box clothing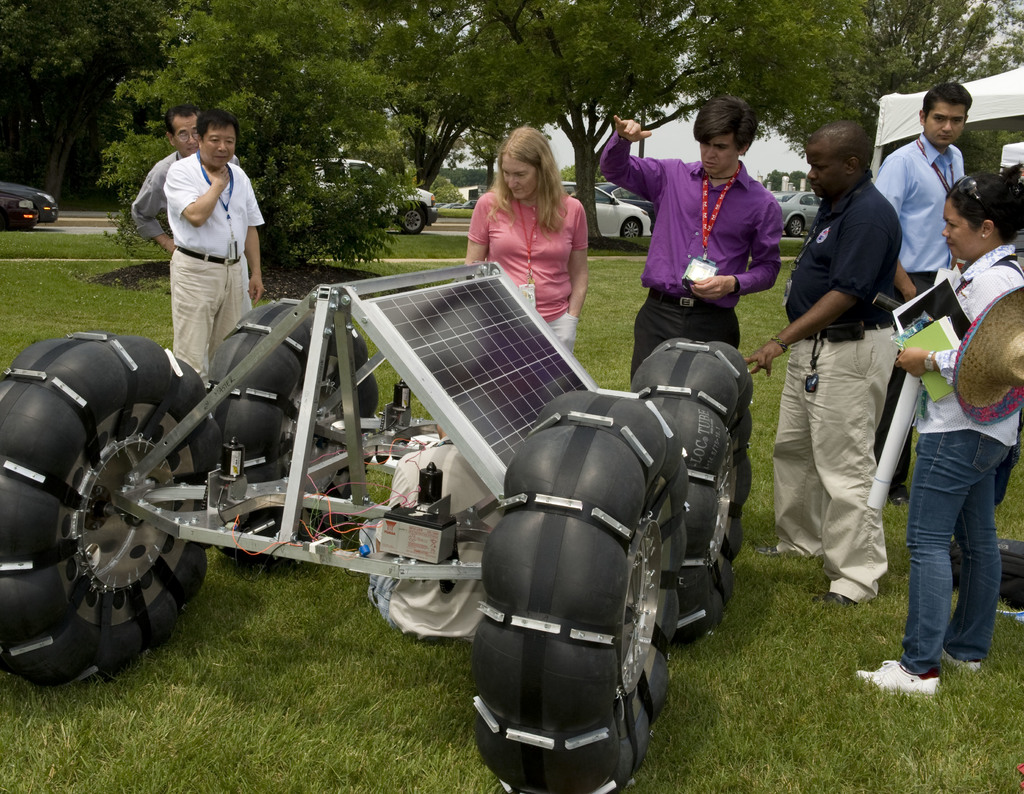
787,172,899,322
